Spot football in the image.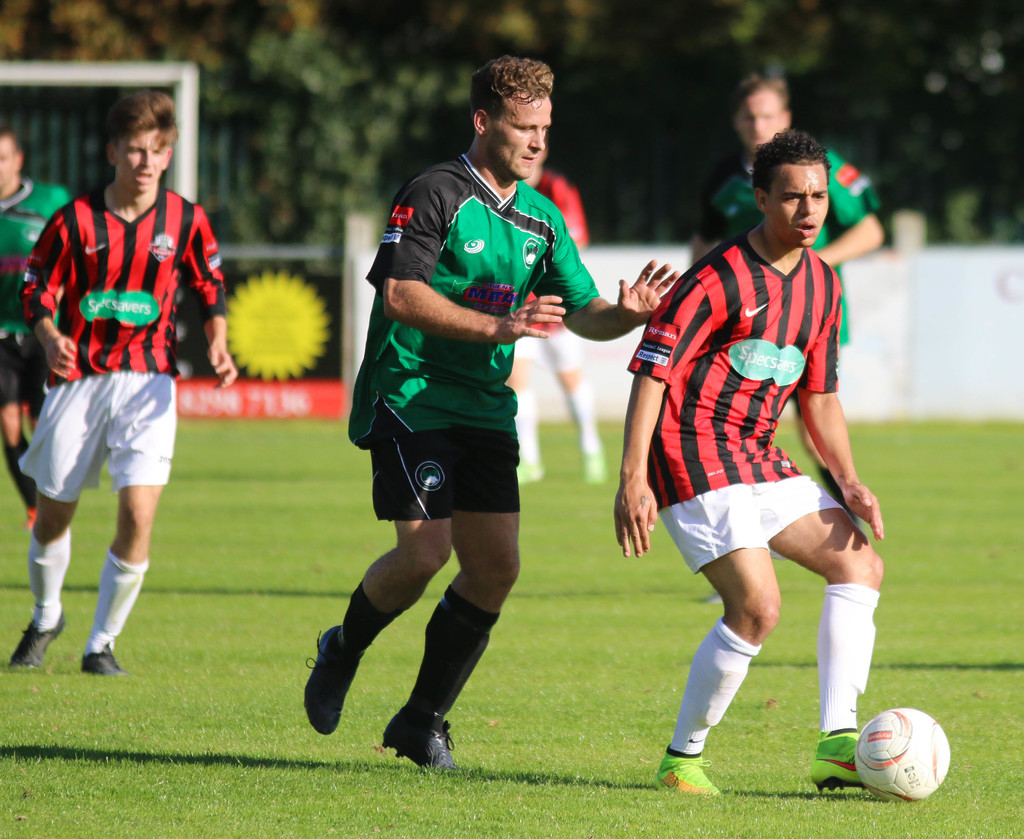
football found at [x1=851, y1=708, x2=953, y2=797].
